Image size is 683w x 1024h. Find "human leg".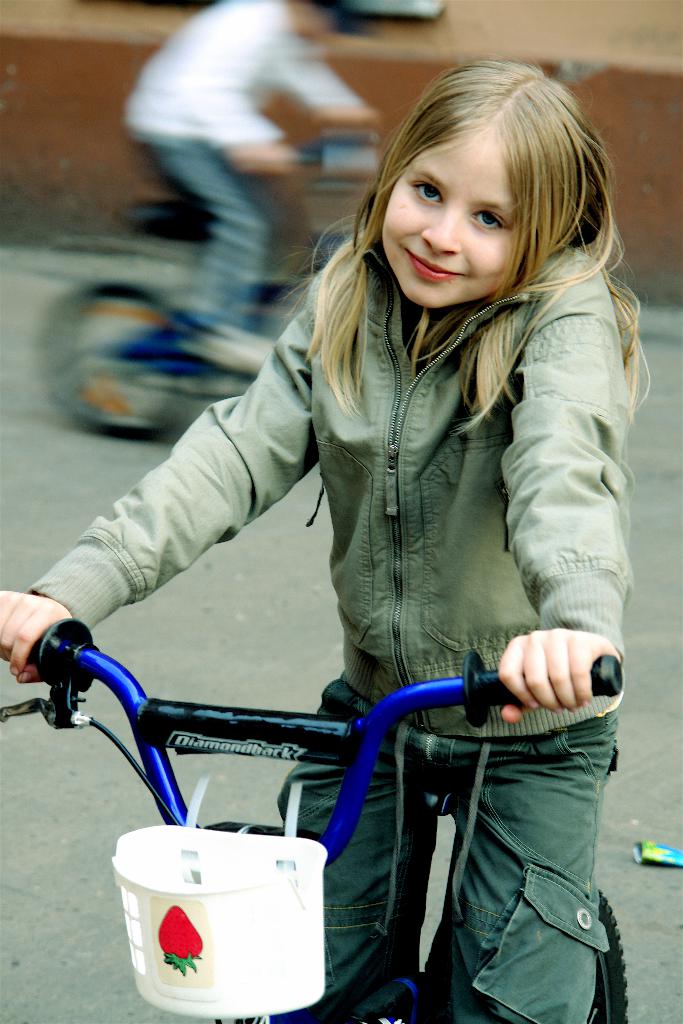
{"left": 275, "top": 678, "right": 432, "bottom": 1023}.
